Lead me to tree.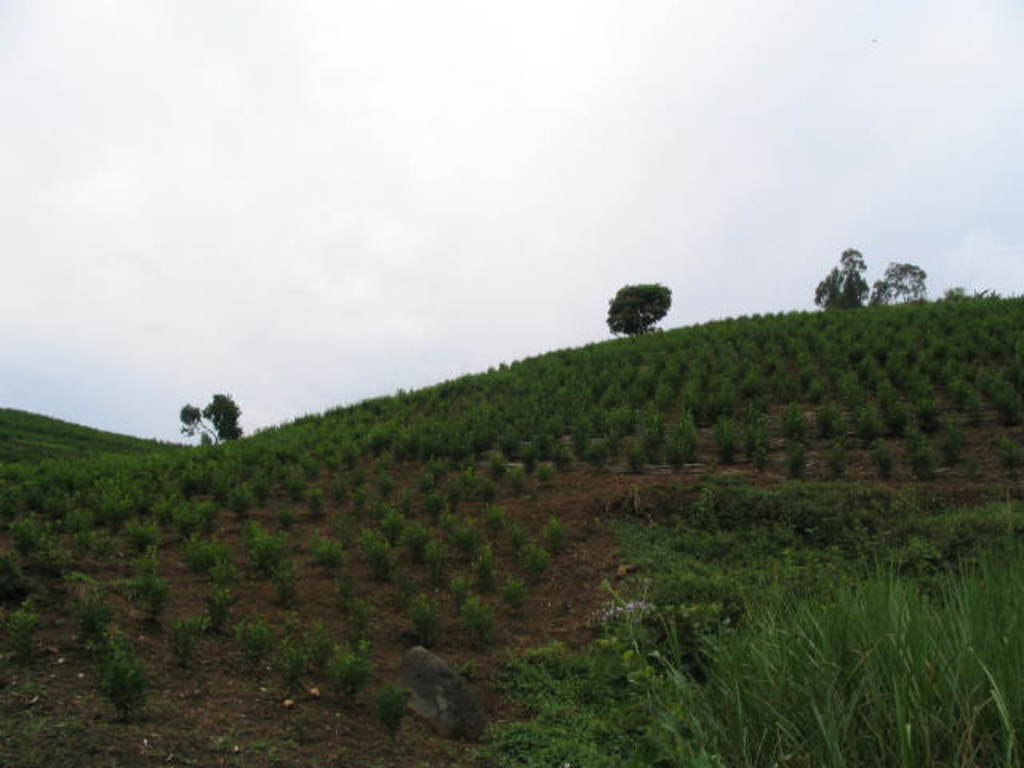
Lead to rect(178, 392, 245, 442).
